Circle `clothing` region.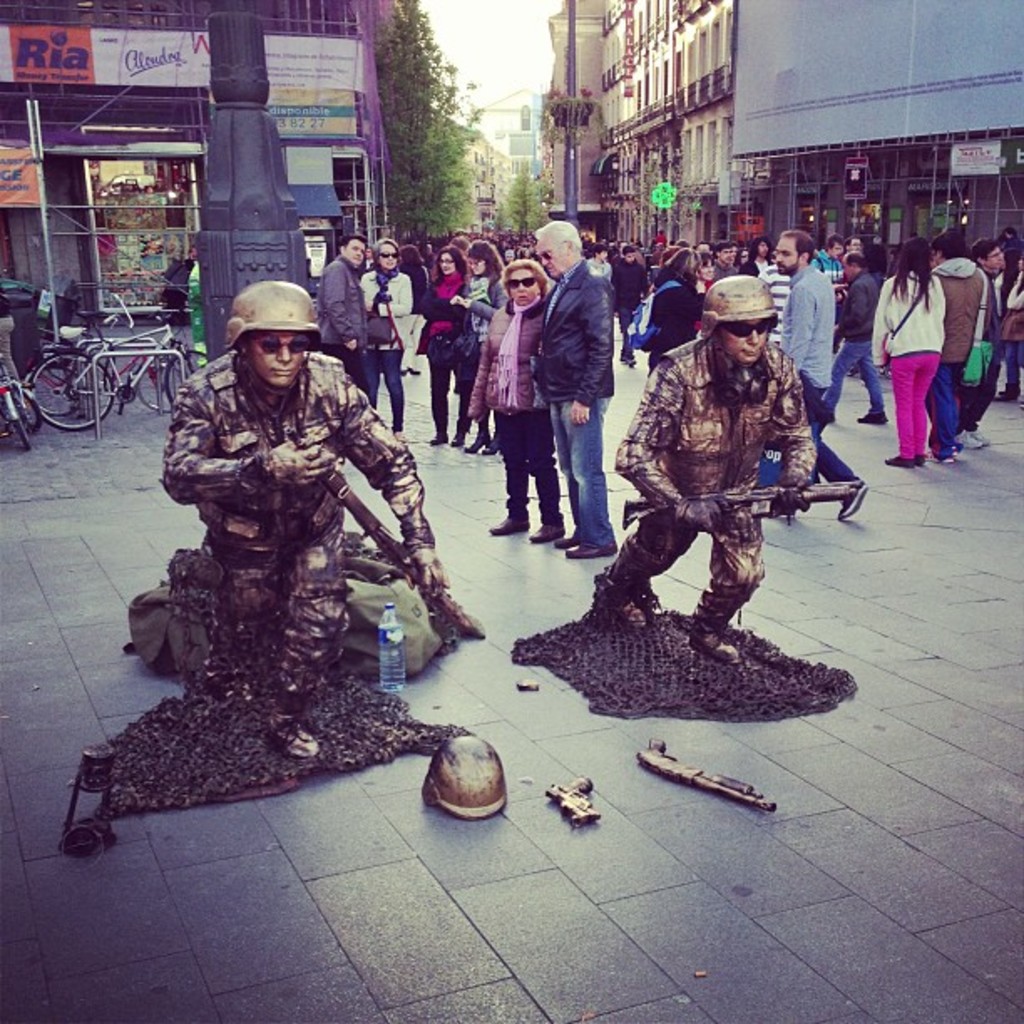
Region: {"x1": 939, "y1": 261, "x2": 979, "y2": 450}.
